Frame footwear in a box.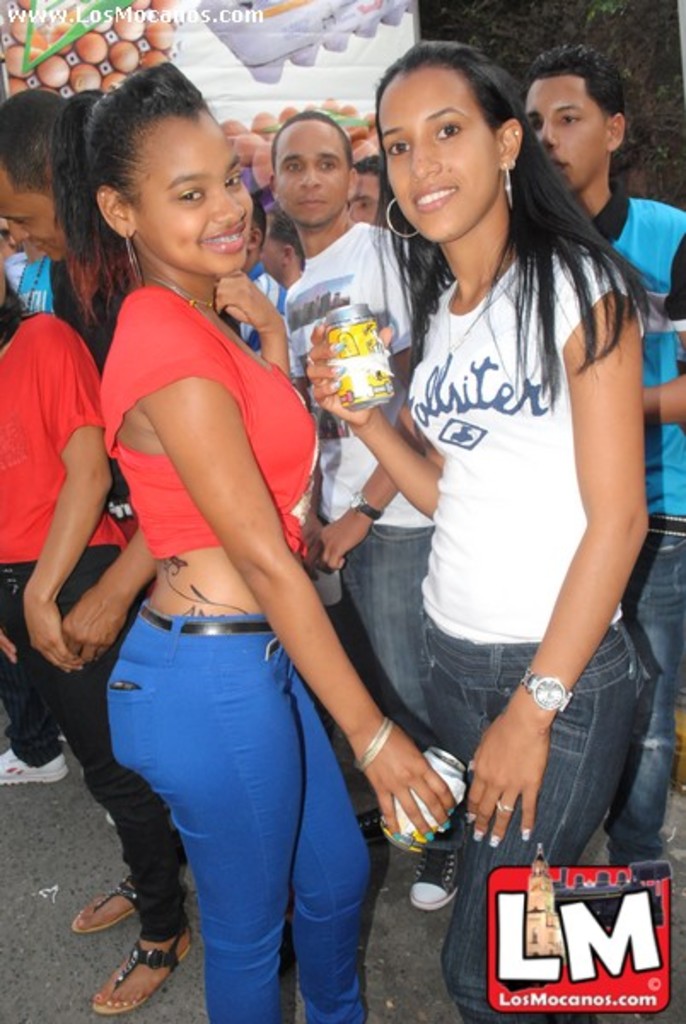
[x1=353, y1=804, x2=389, y2=848].
